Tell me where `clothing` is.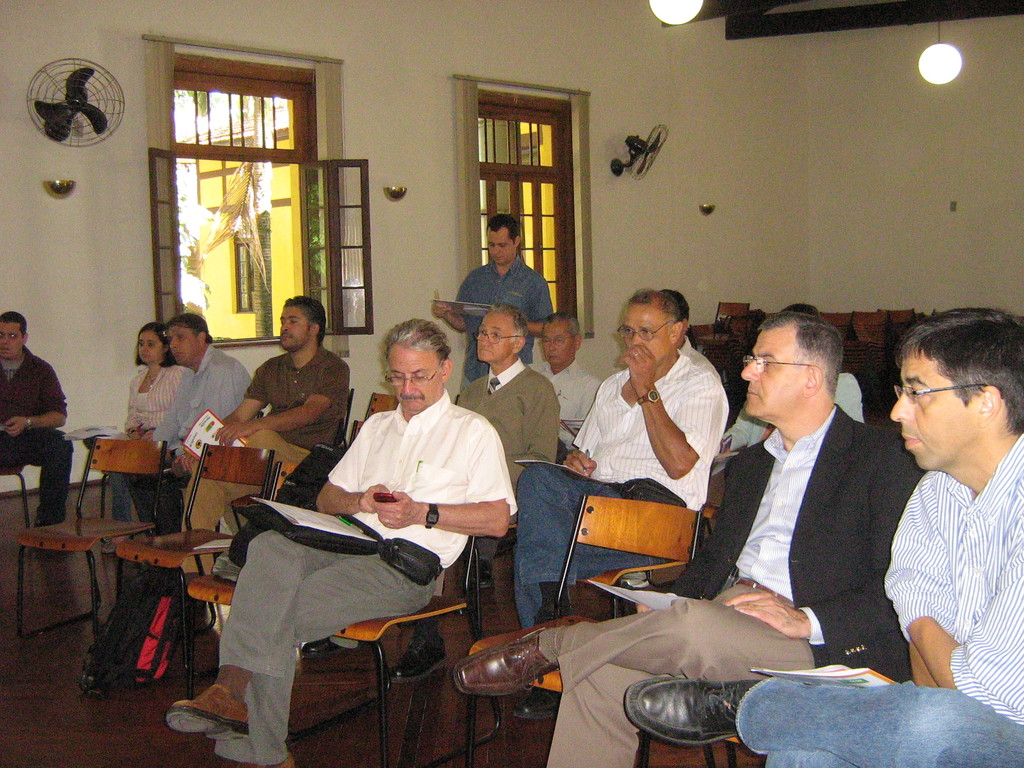
`clothing` is at 111/362/186/518.
